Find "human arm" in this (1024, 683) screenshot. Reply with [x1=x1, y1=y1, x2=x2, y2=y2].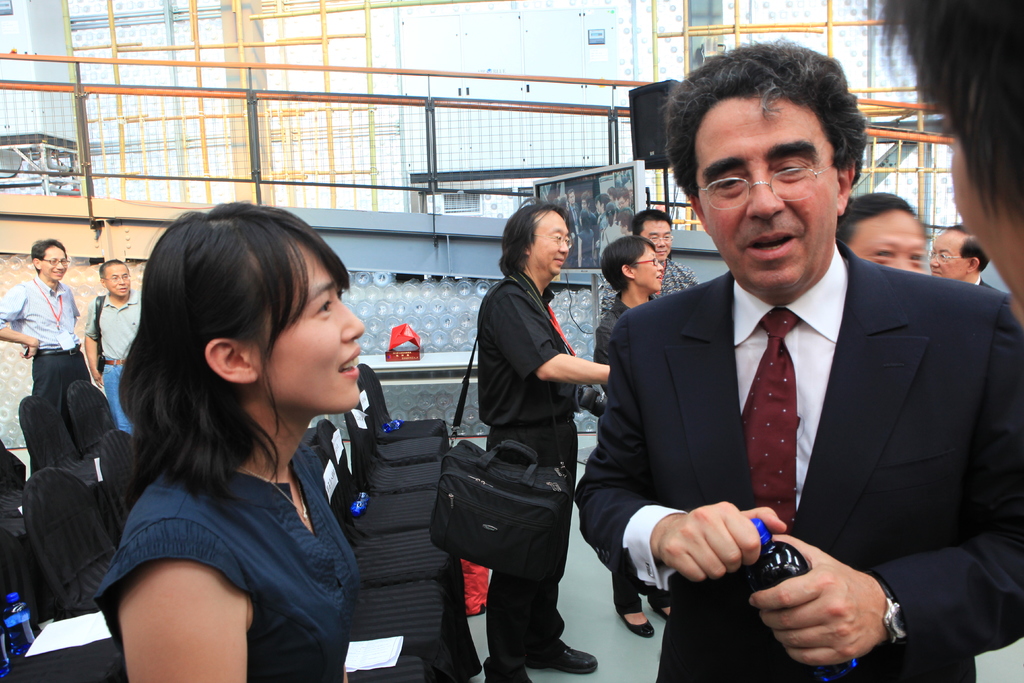
[x1=84, y1=299, x2=105, y2=391].
